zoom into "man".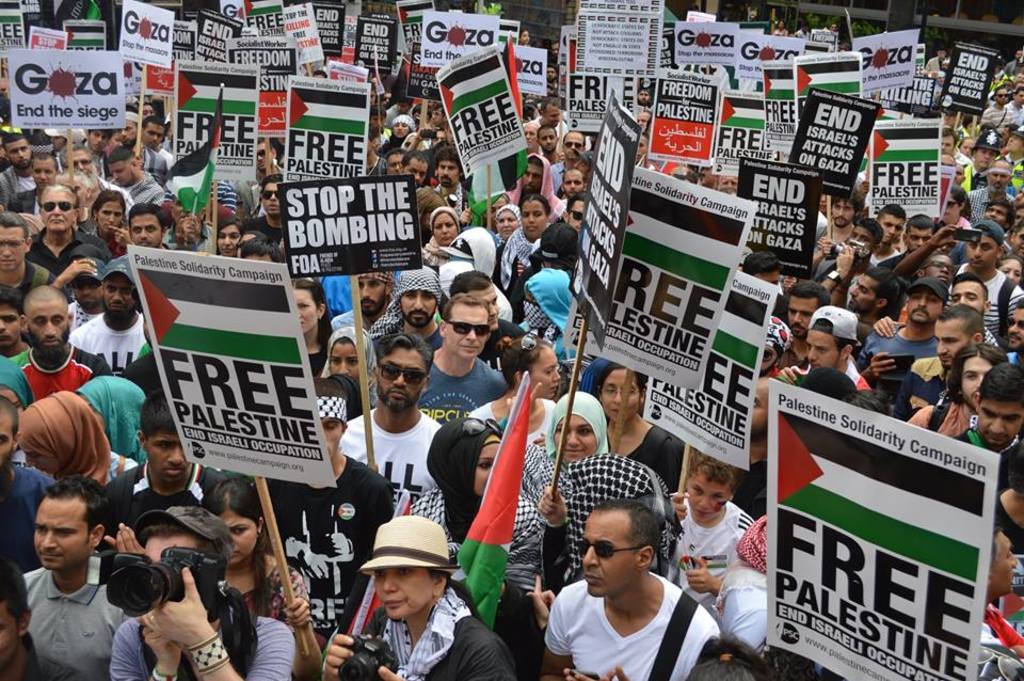
Zoom target: x1=98, y1=394, x2=226, y2=550.
